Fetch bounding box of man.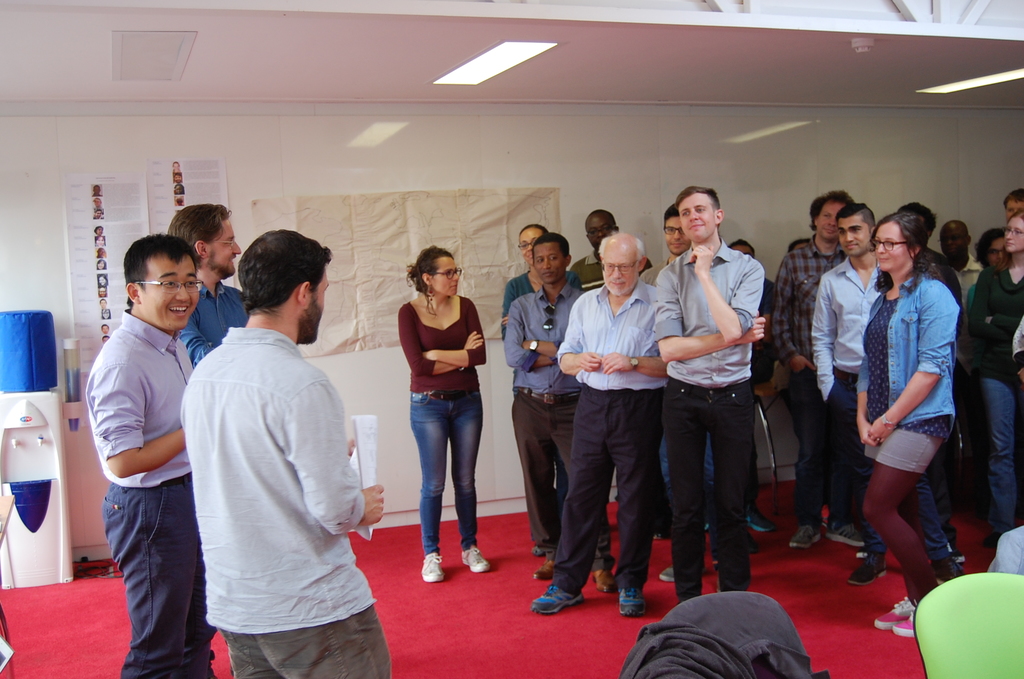
Bbox: [x1=165, y1=204, x2=387, y2=668].
